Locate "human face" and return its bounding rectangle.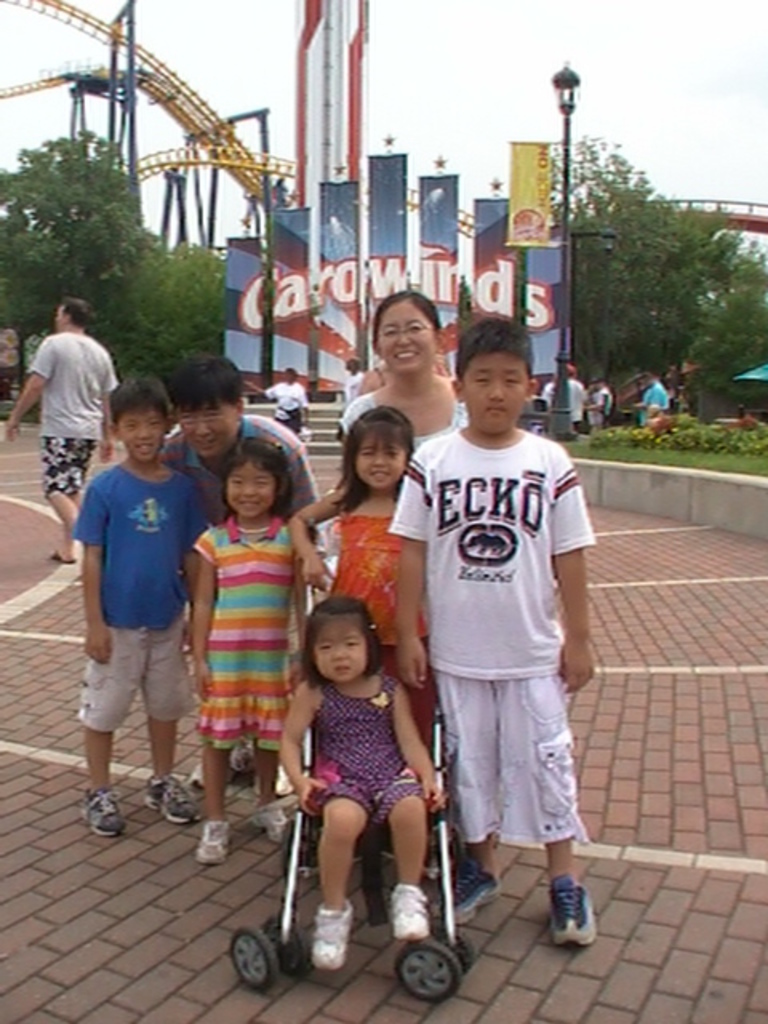
bbox(461, 349, 531, 438).
